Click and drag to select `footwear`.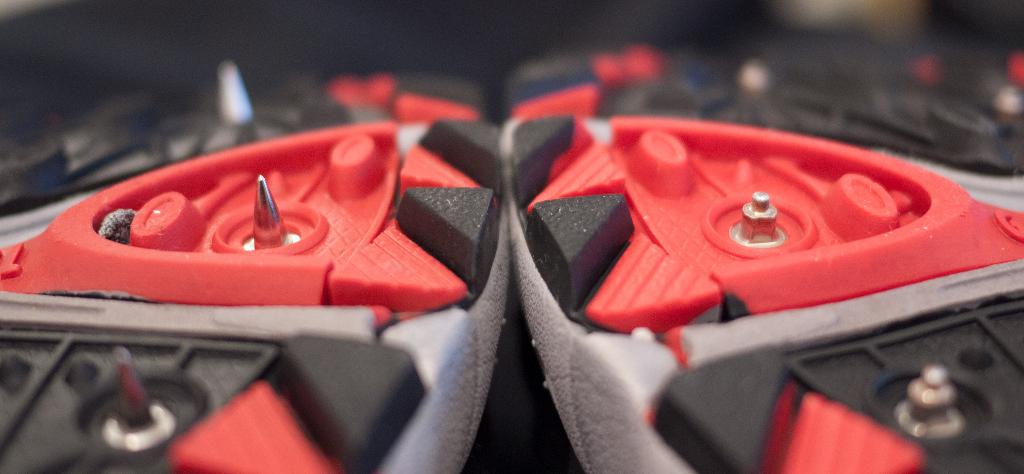
Selection: box=[0, 62, 511, 473].
